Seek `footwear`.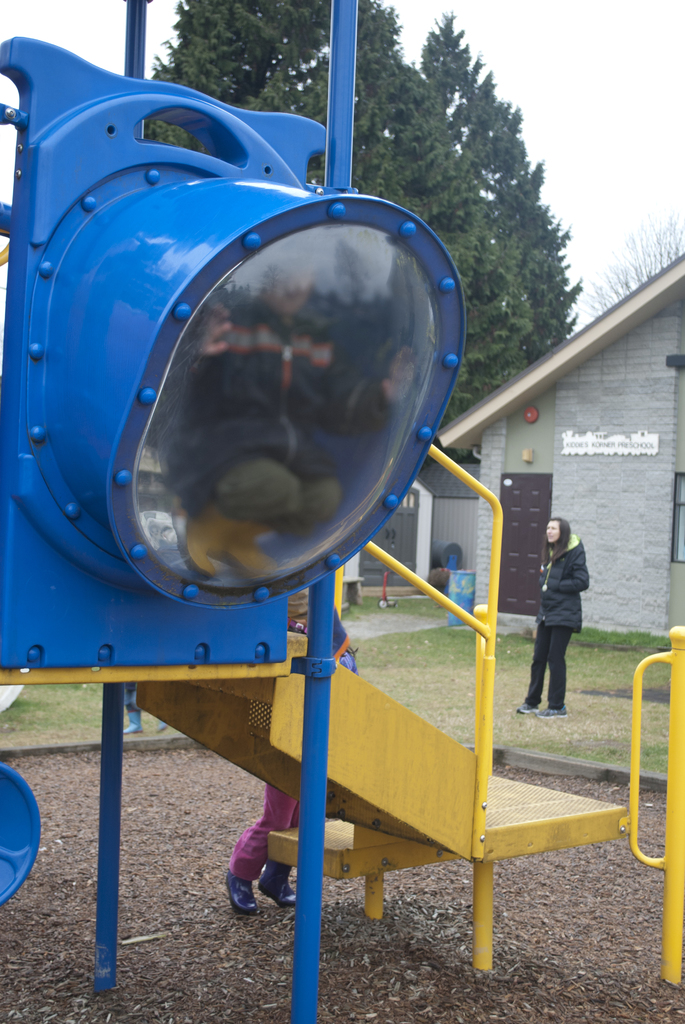
535/705/570/719.
